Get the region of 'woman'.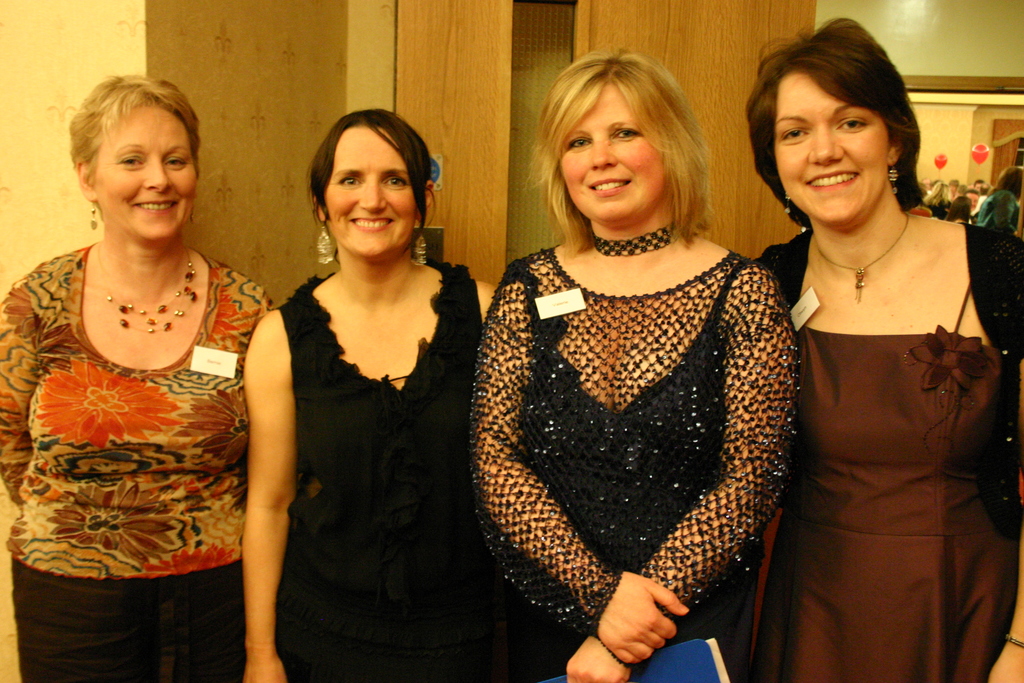
244/110/501/682.
